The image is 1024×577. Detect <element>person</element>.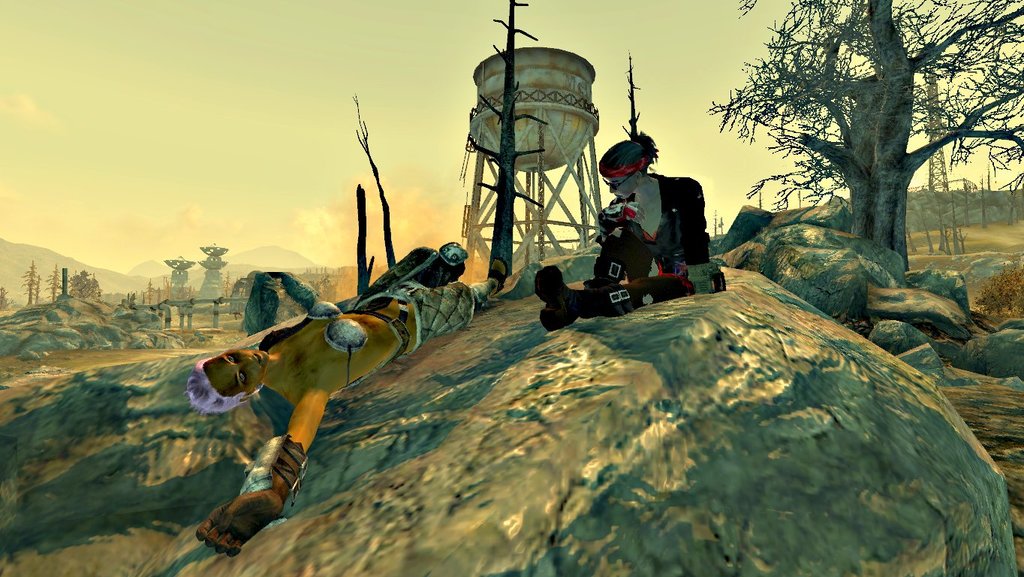
Detection: 589,118,697,292.
